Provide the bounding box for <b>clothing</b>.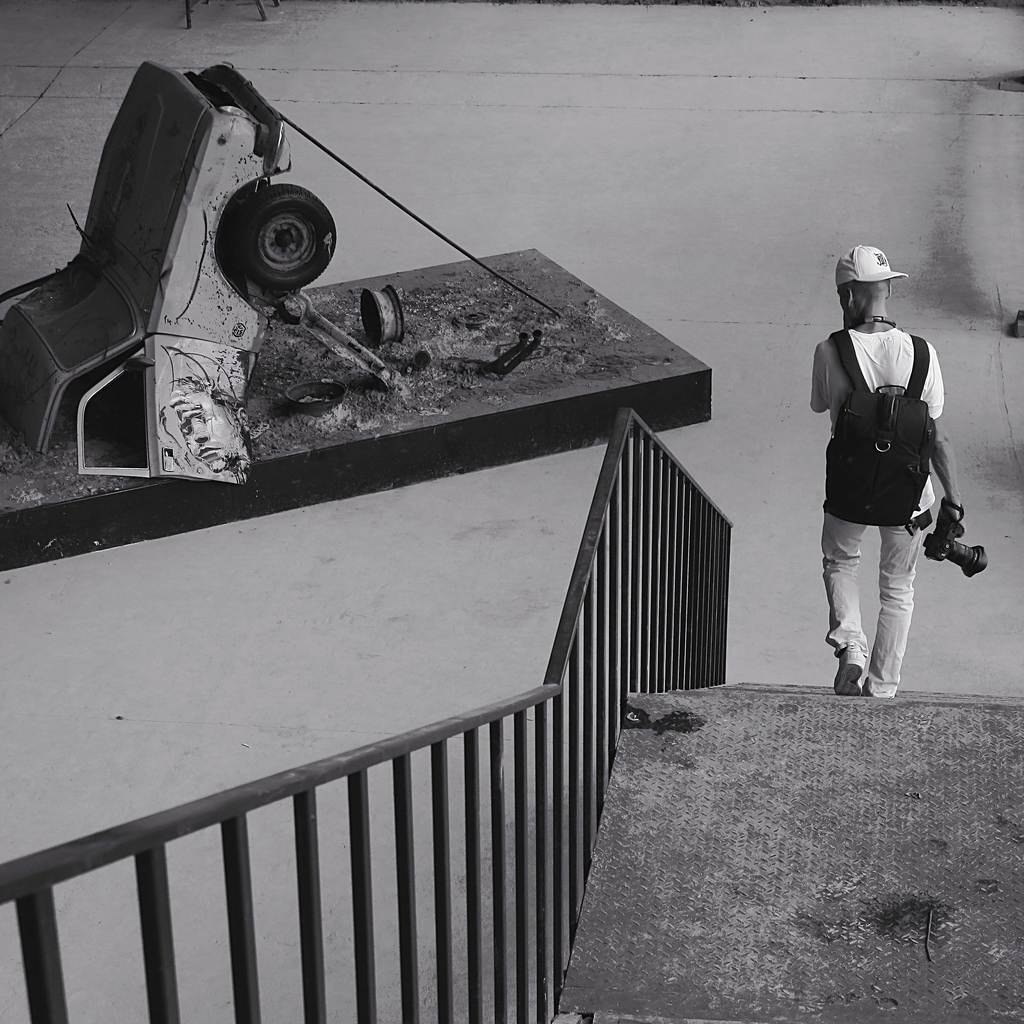
box=[797, 325, 978, 710].
